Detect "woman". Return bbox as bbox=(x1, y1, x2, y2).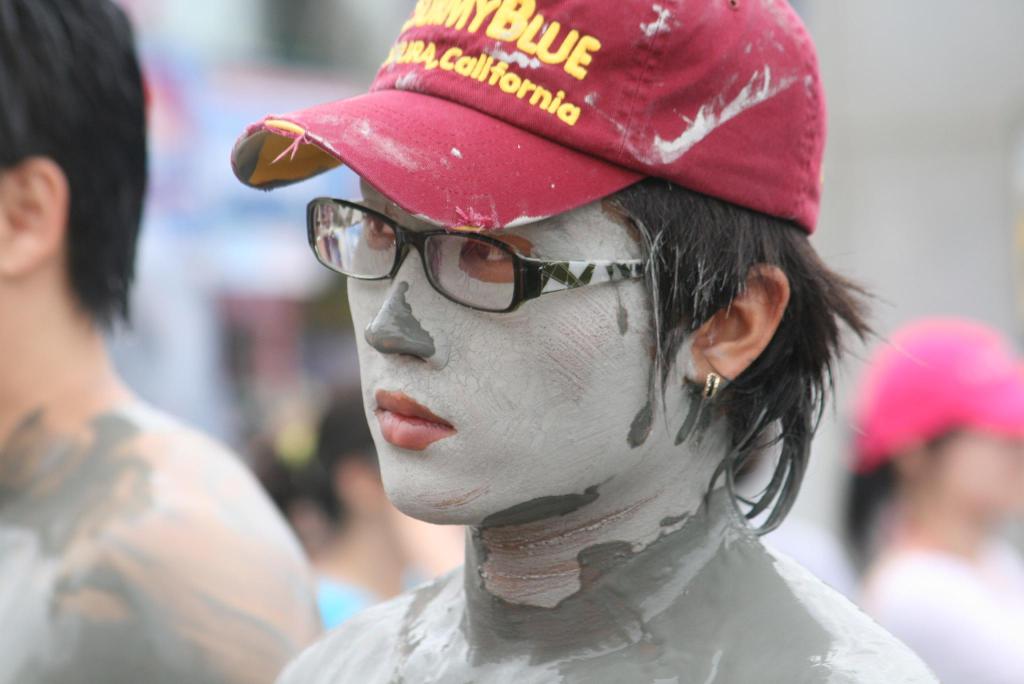
bbox=(232, 0, 936, 683).
